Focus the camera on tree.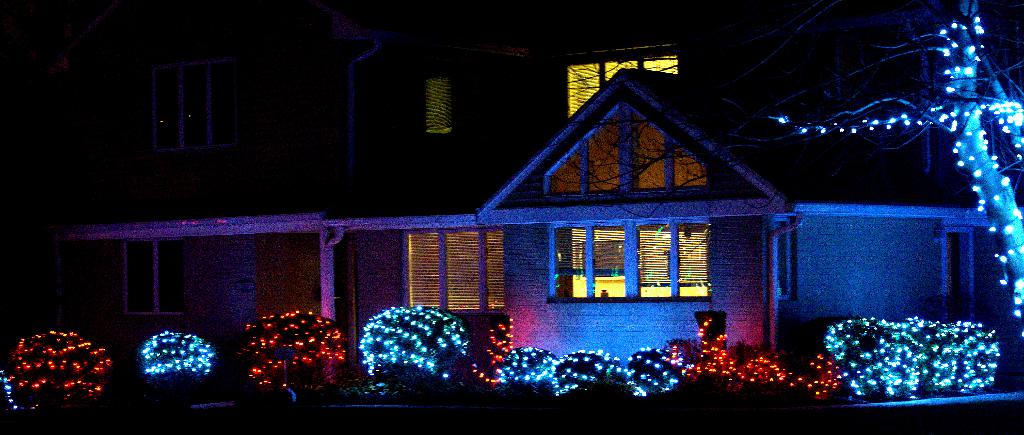
Focus region: [left=624, top=353, right=676, bottom=393].
